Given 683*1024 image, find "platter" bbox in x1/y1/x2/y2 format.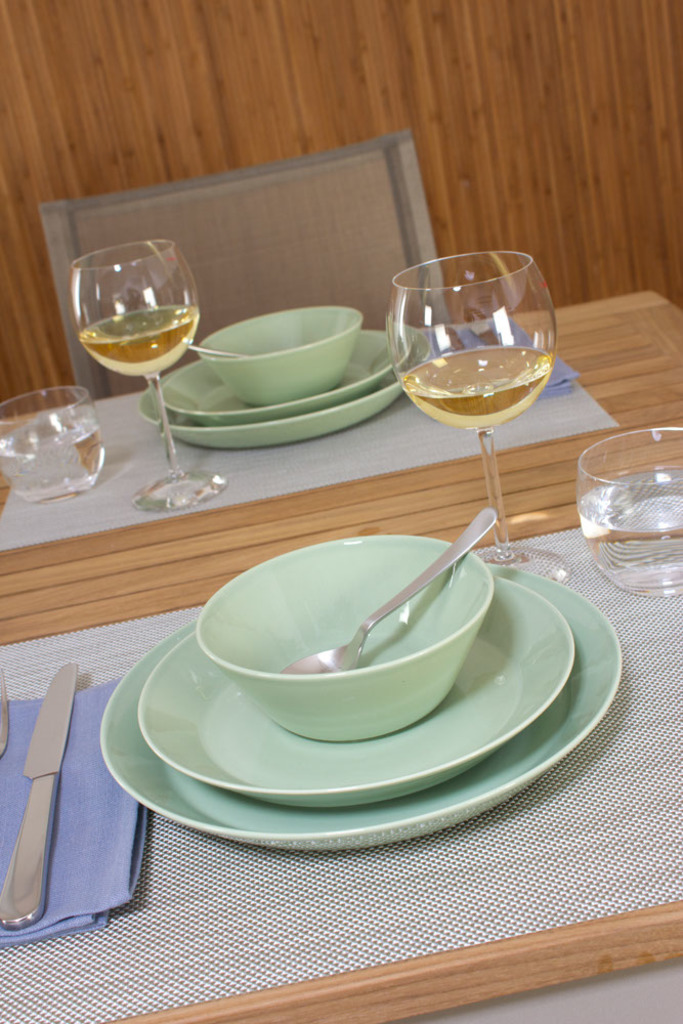
142/324/433/447.
